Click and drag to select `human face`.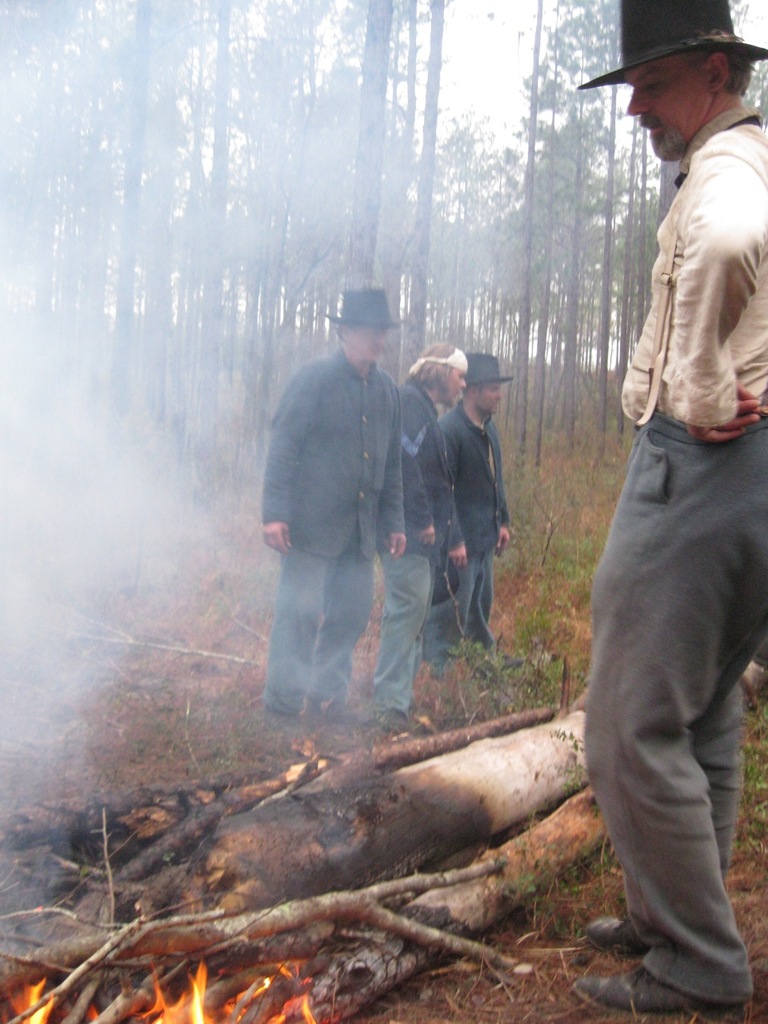
Selection: box(351, 323, 386, 361).
